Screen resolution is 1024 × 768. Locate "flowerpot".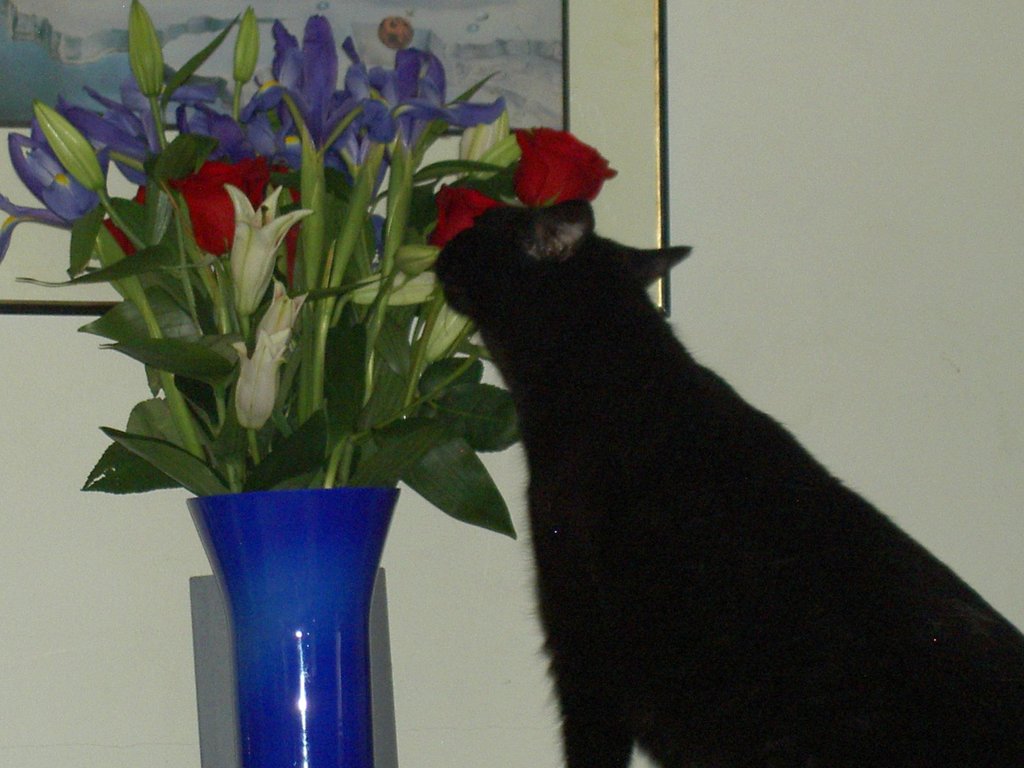
locate(189, 491, 402, 767).
